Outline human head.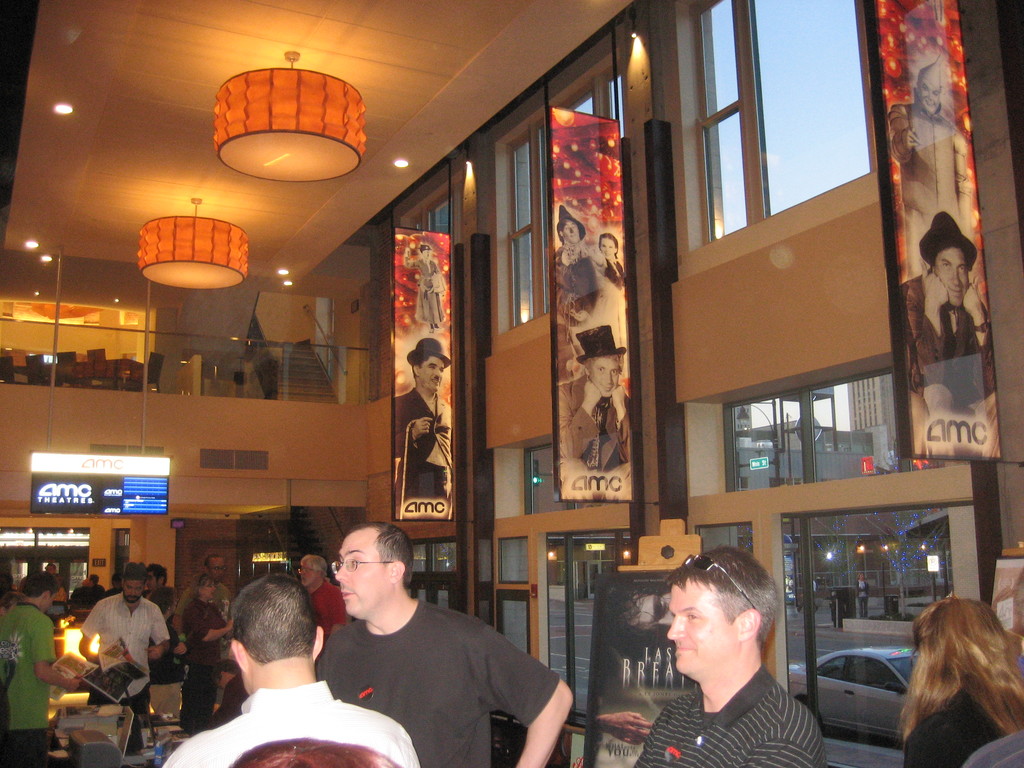
Outline: [892,594,1023,737].
